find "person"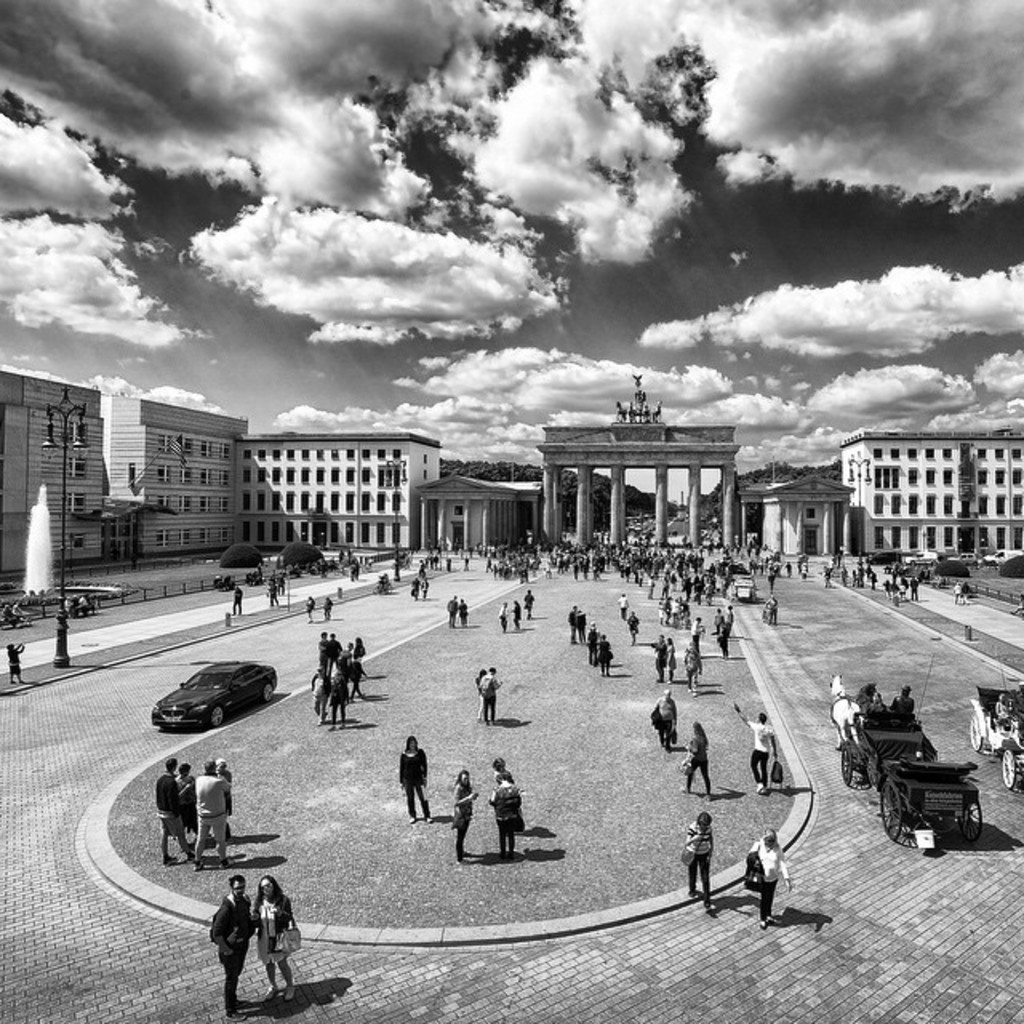
box(488, 773, 523, 859)
